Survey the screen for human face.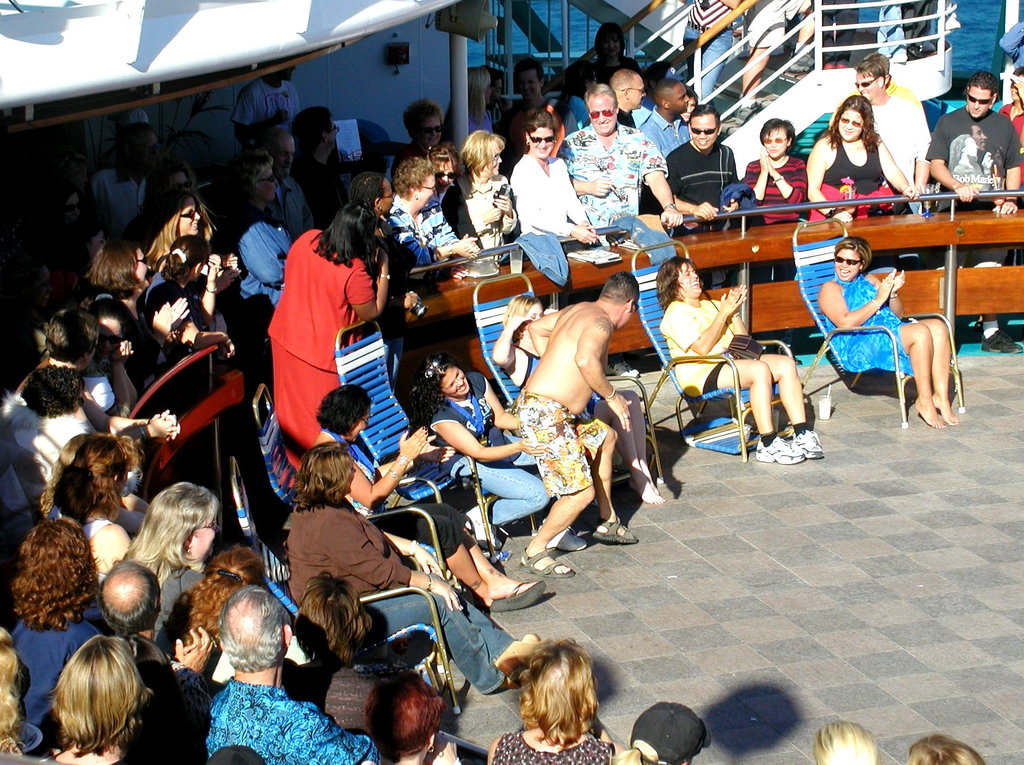
Survey found: {"left": 591, "top": 92, "right": 620, "bottom": 135}.
